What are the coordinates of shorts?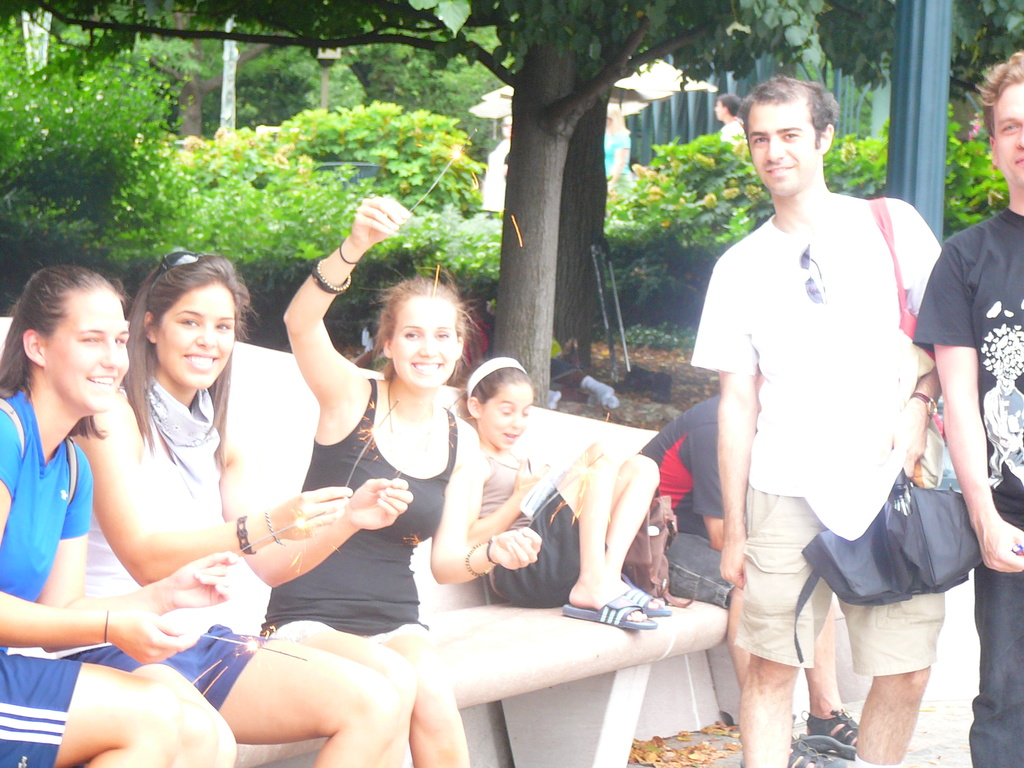
crop(58, 625, 257, 712).
